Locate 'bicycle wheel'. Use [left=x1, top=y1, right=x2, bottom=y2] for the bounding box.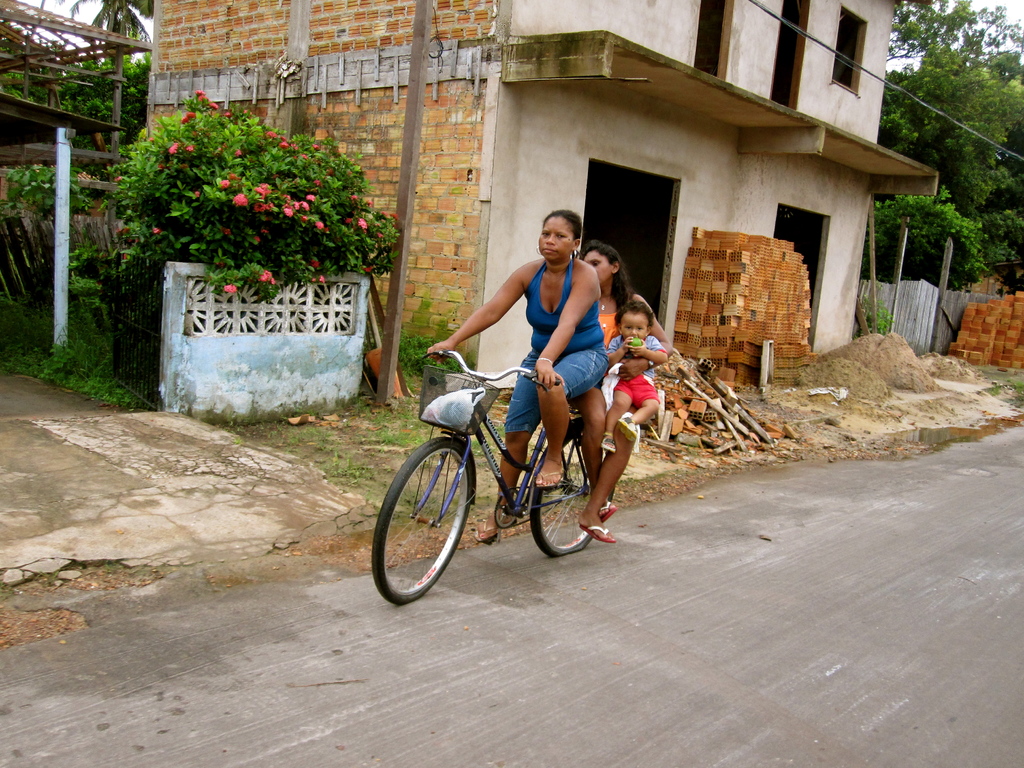
[left=380, top=426, right=479, bottom=610].
